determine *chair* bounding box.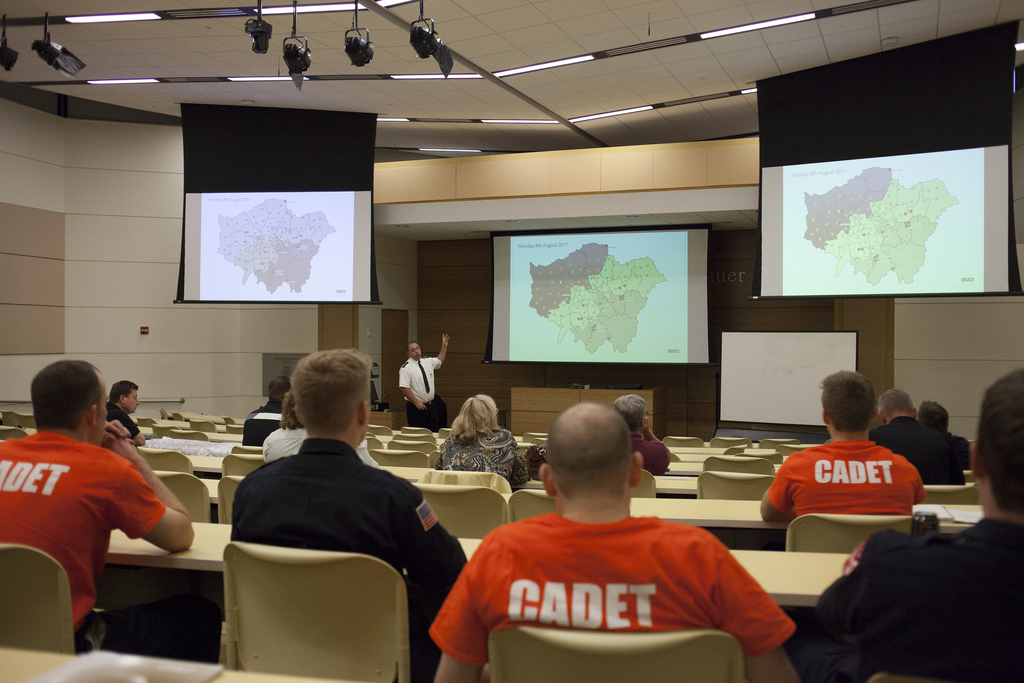
Determined: bbox(161, 431, 207, 439).
